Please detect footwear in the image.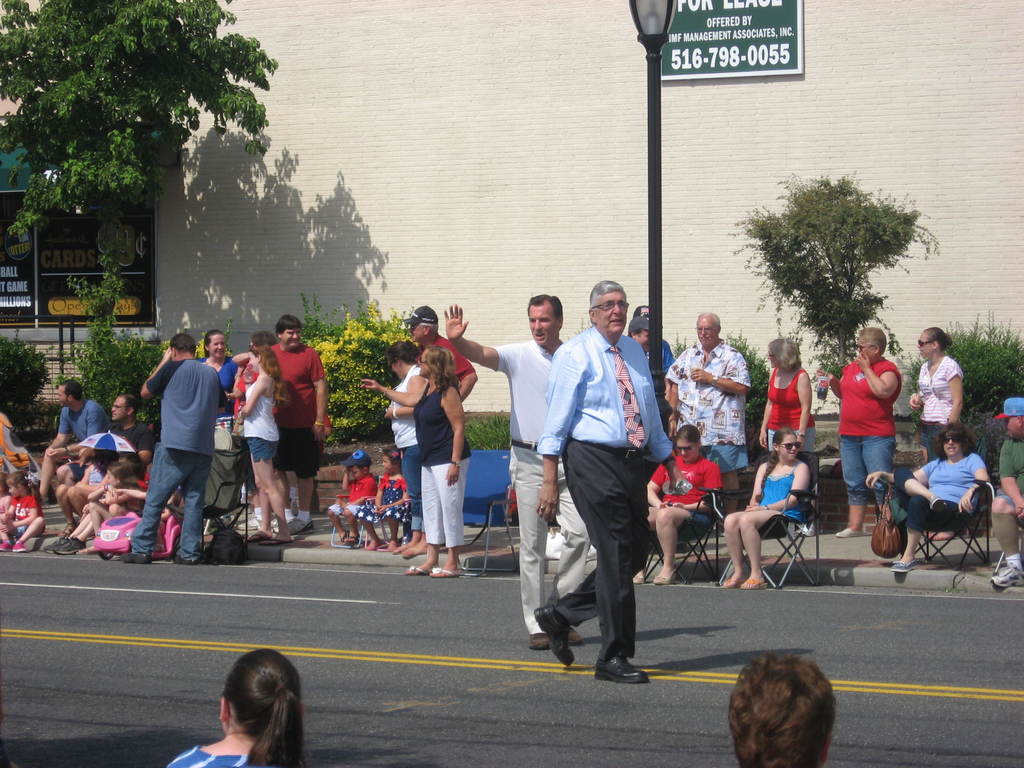
pyautogui.locateOnScreen(410, 563, 428, 575).
